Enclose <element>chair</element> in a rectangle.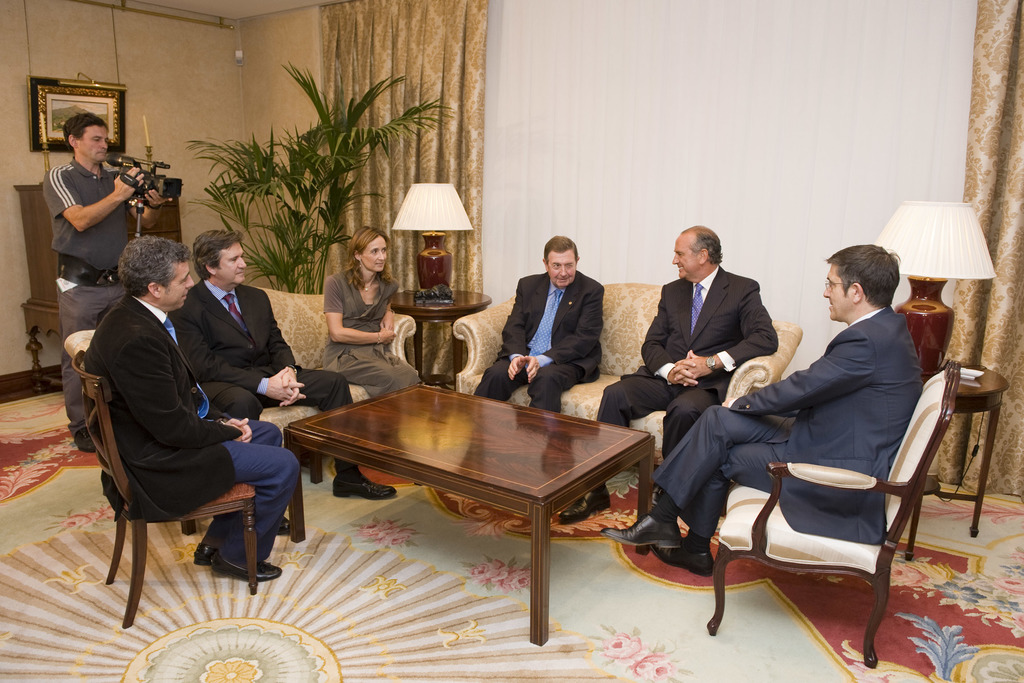
BBox(709, 358, 956, 672).
